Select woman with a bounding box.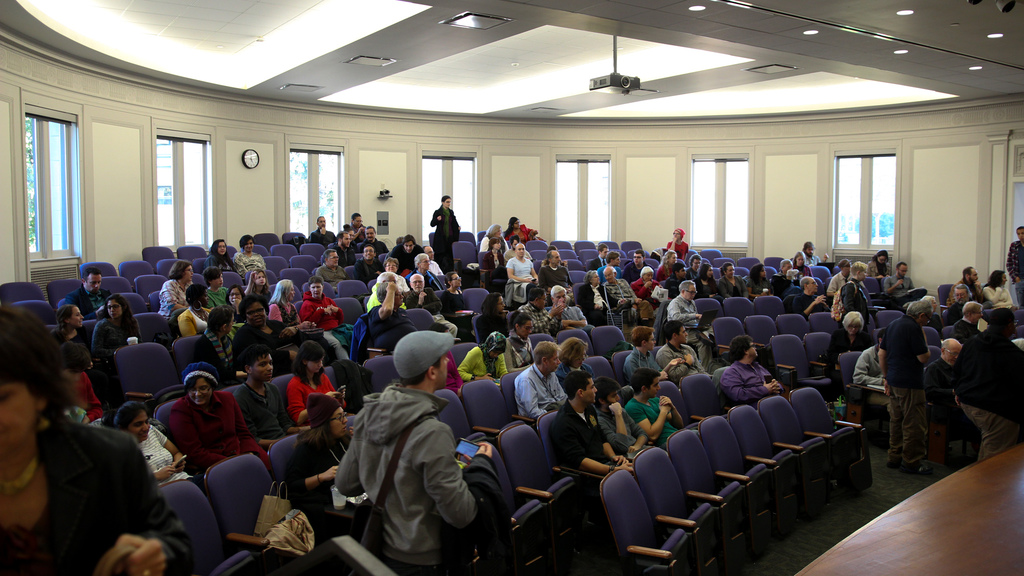
[794, 250, 813, 278].
